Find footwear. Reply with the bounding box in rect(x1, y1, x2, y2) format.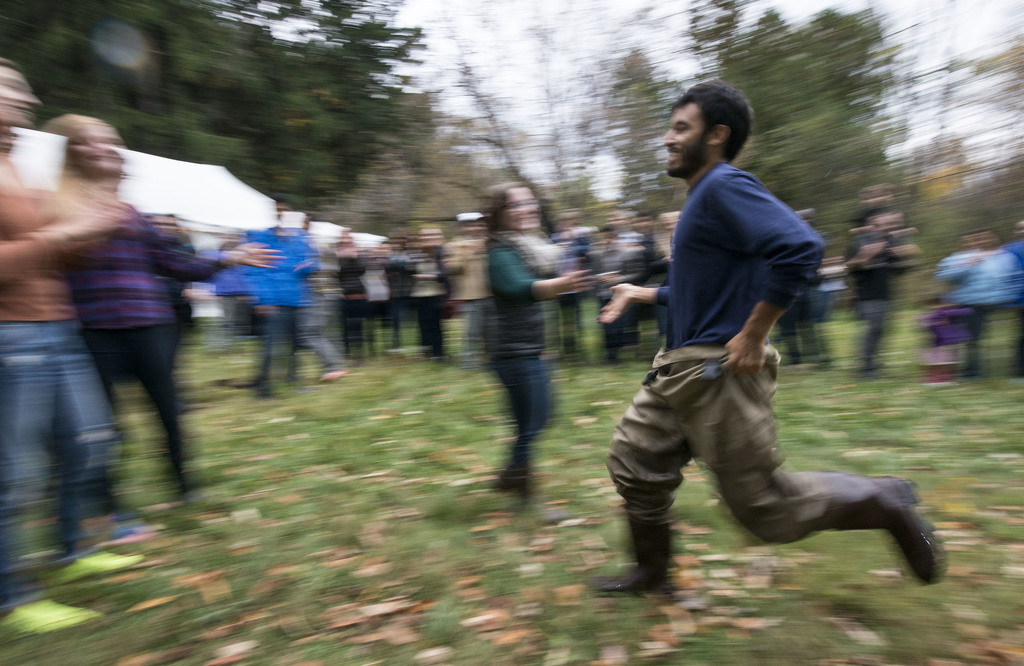
rect(817, 471, 948, 589).
